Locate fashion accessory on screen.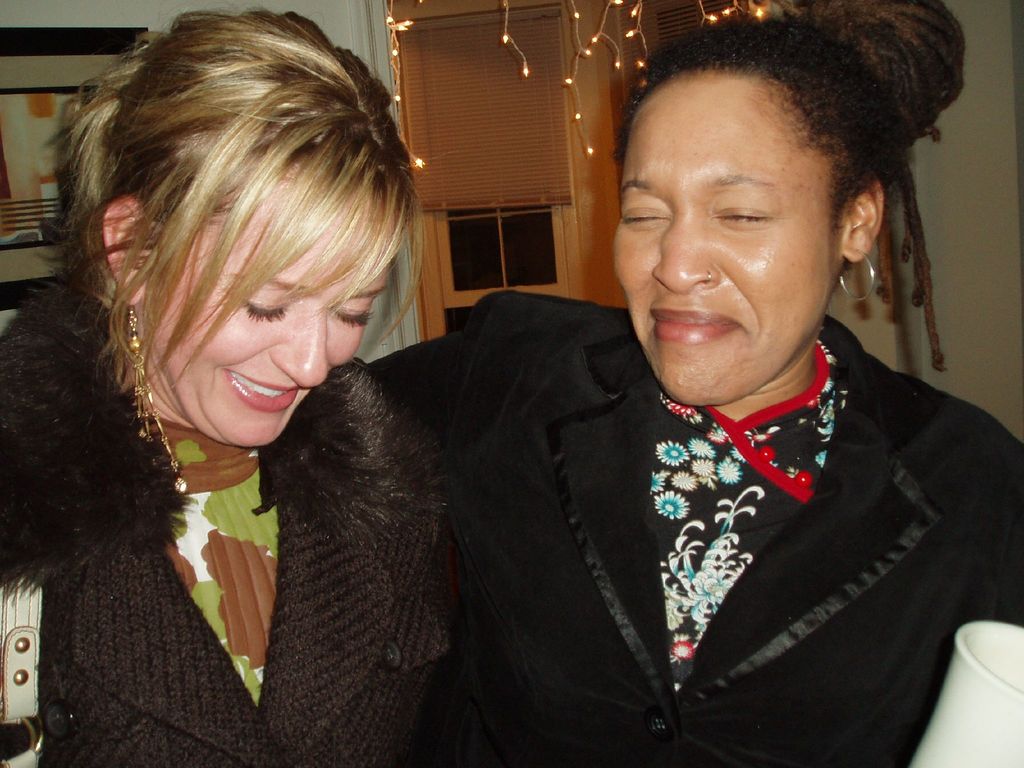
On screen at [0, 583, 42, 767].
